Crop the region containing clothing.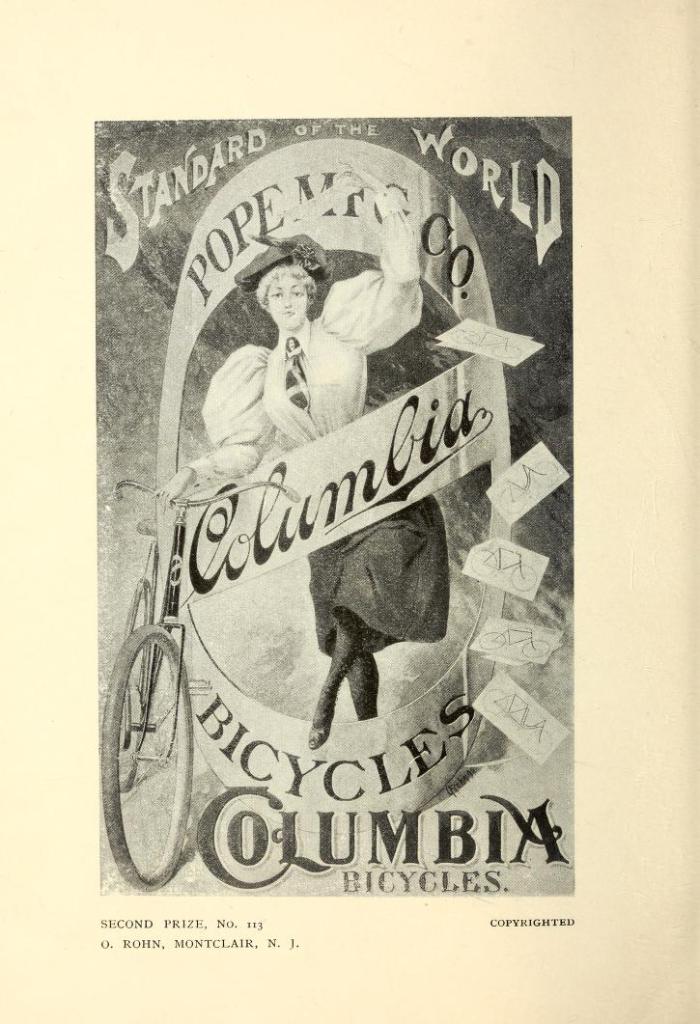
Crop region: 169/252/470/649.
